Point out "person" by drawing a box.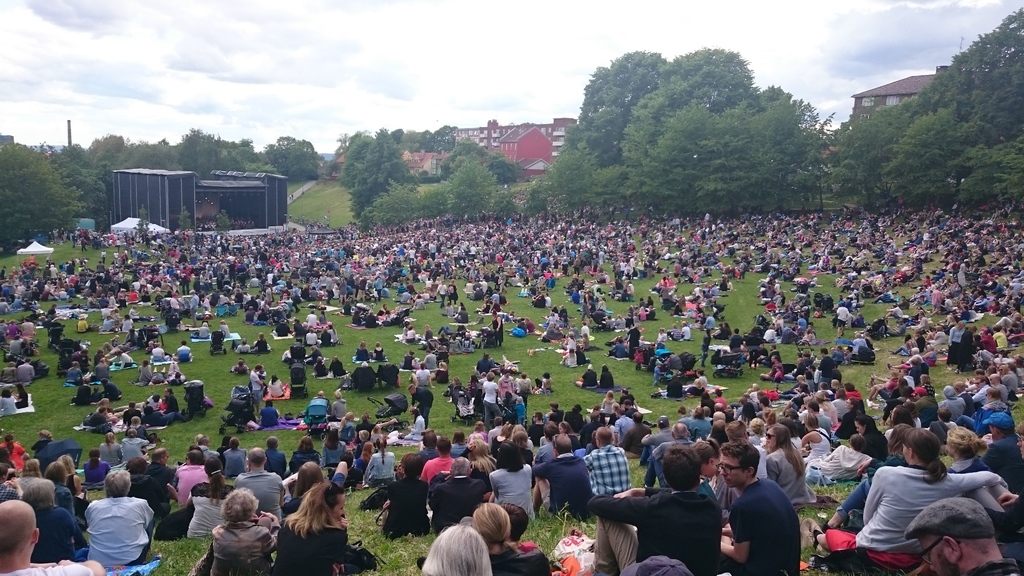
[left=339, top=448, right=364, bottom=482].
